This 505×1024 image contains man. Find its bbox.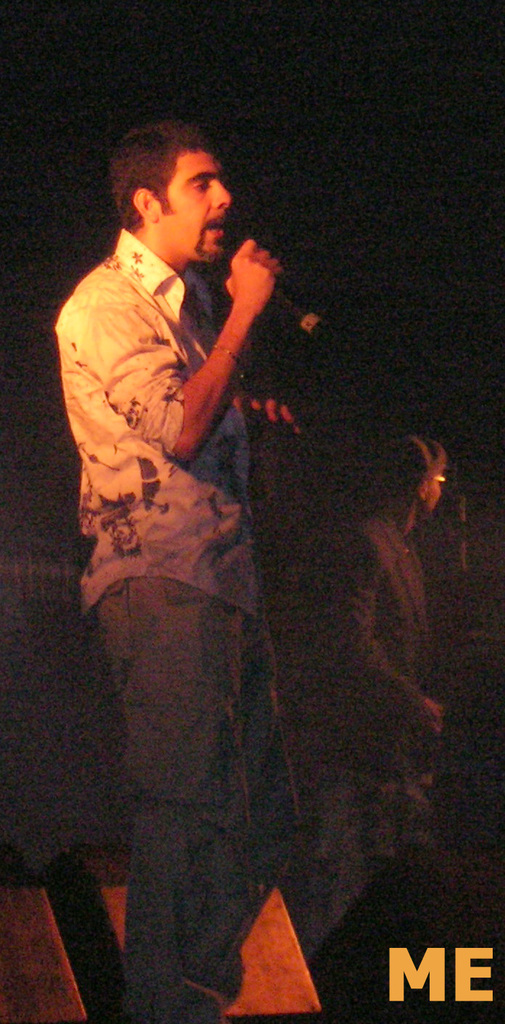
303, 443, 457, 888.
